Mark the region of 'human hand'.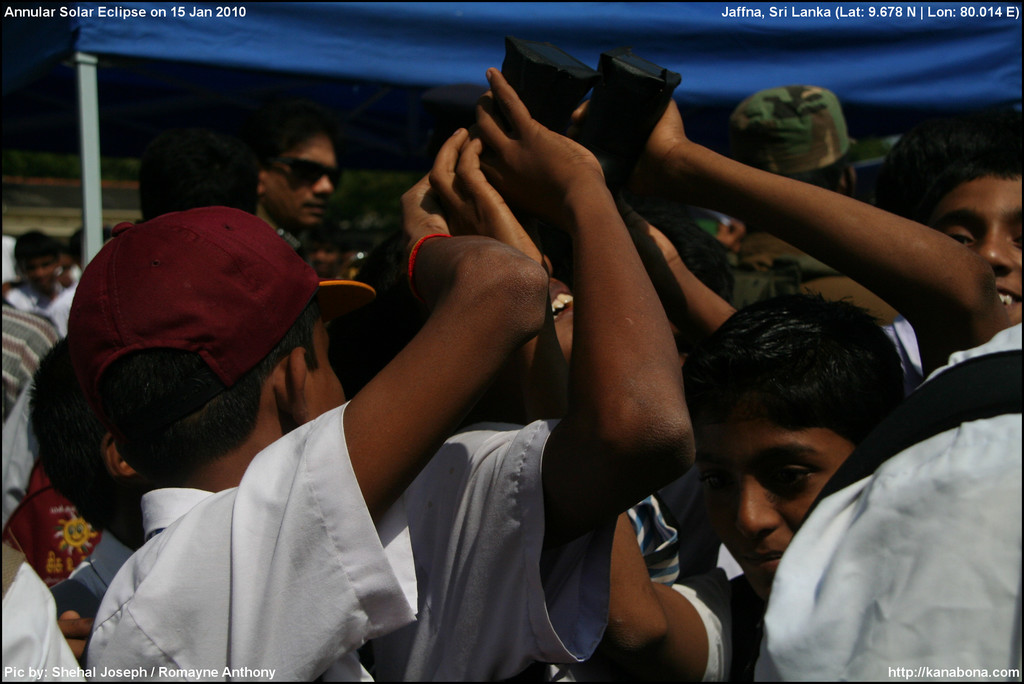
Region: 470:63:605:227.
